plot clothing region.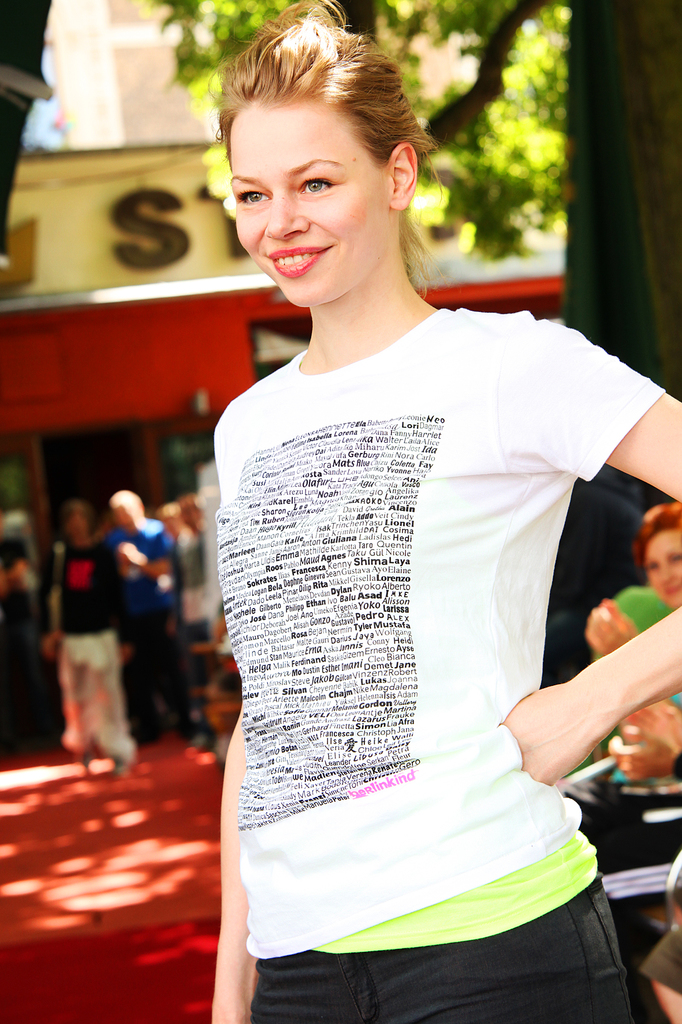
Plotted at x1=127, y1=619, x2=203, y2=739.
